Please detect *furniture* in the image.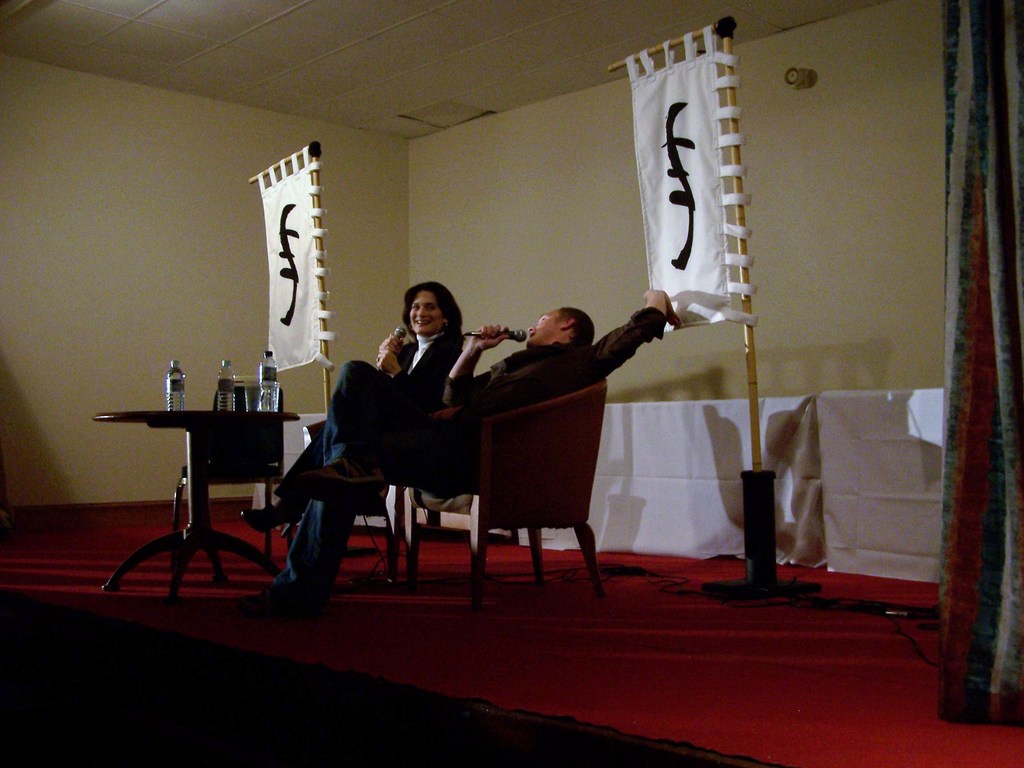
(x1=301, y1=400, x2=454, y2=582).
